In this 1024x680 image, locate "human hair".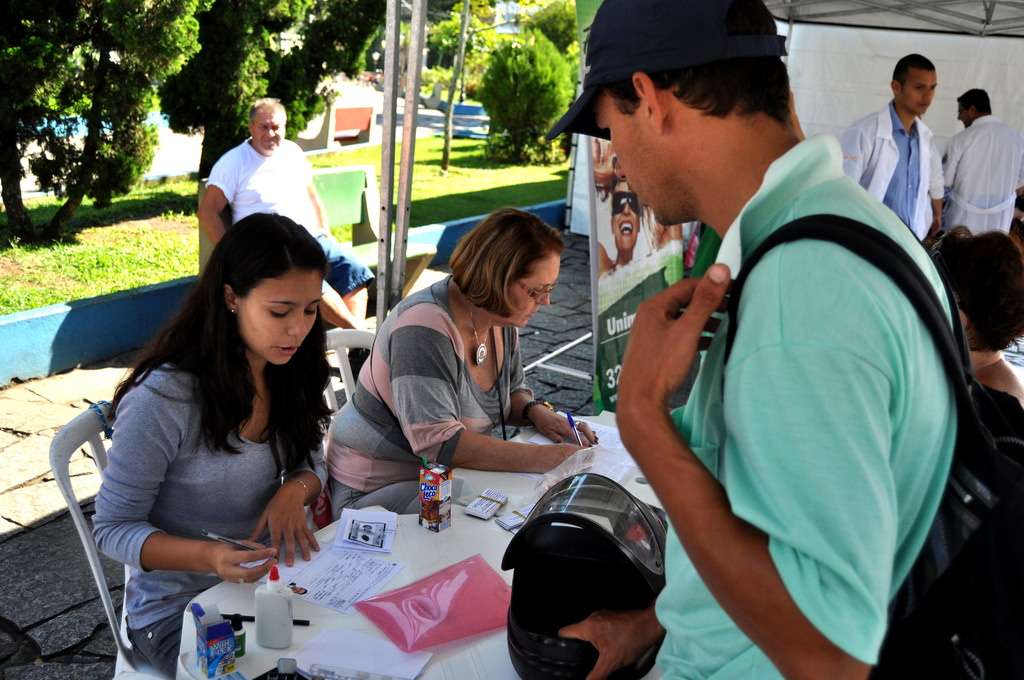
Bounding box: x1=952, y1=86, x2=991, y2=113.
